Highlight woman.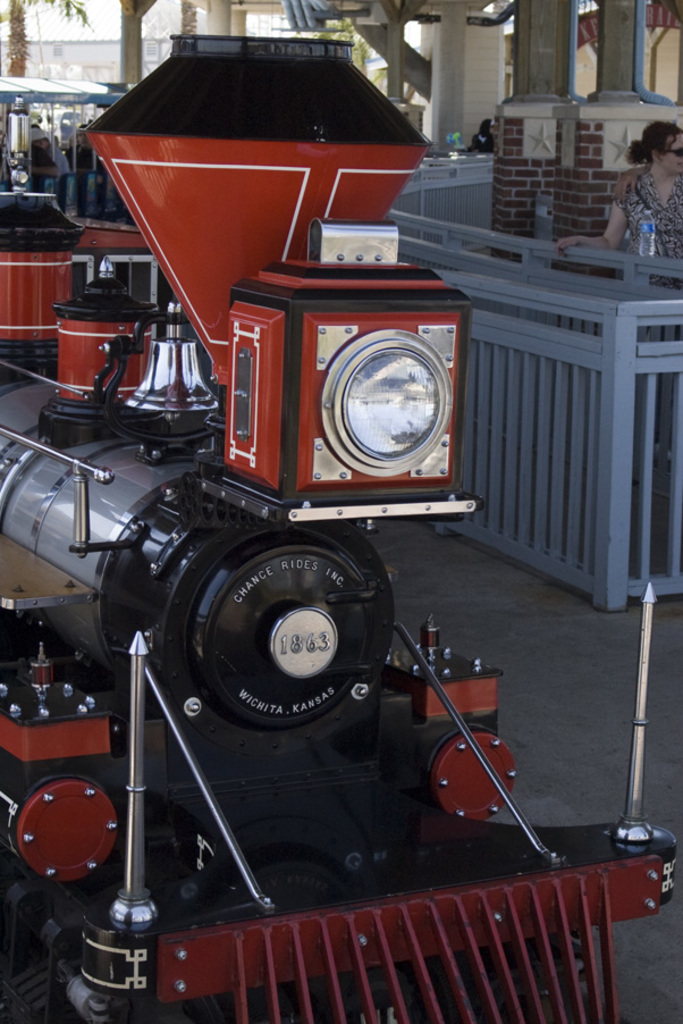
Highlighted region: (555,114,682,292).
